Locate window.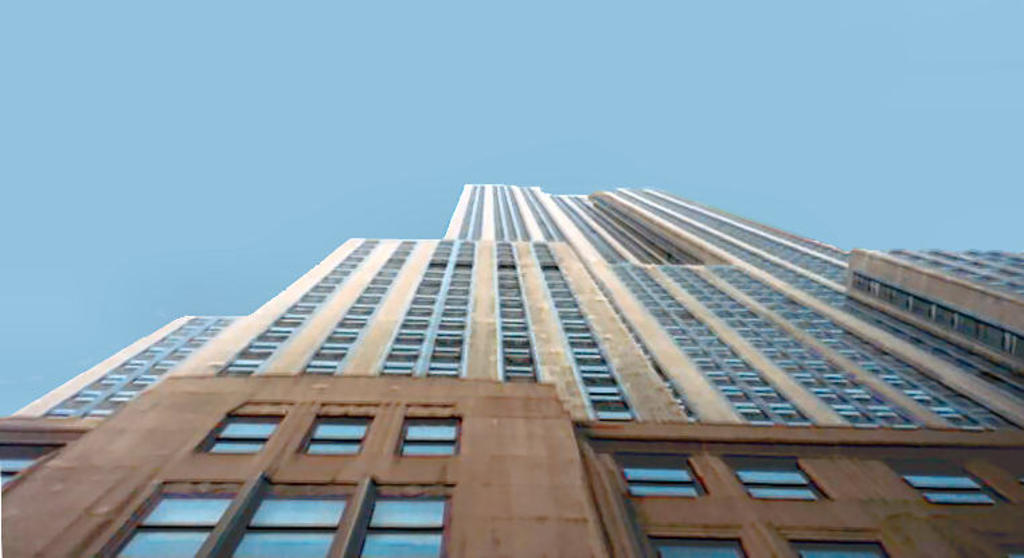
Bounding box: [615,449,700,502].
